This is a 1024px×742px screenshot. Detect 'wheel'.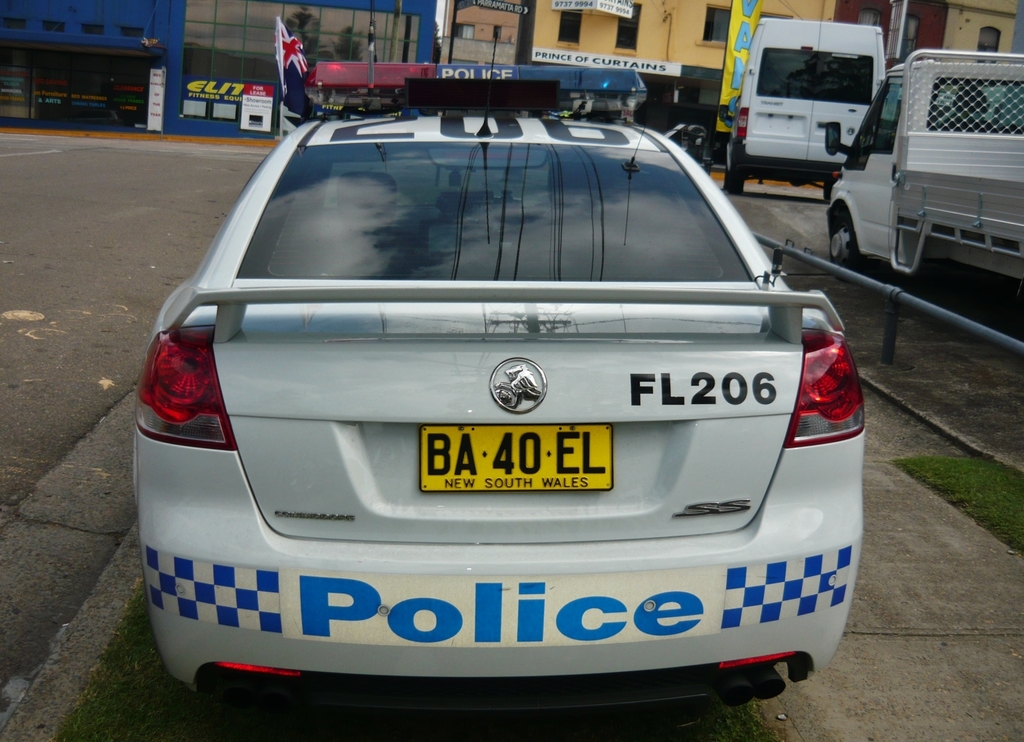
717:155:750:200.
